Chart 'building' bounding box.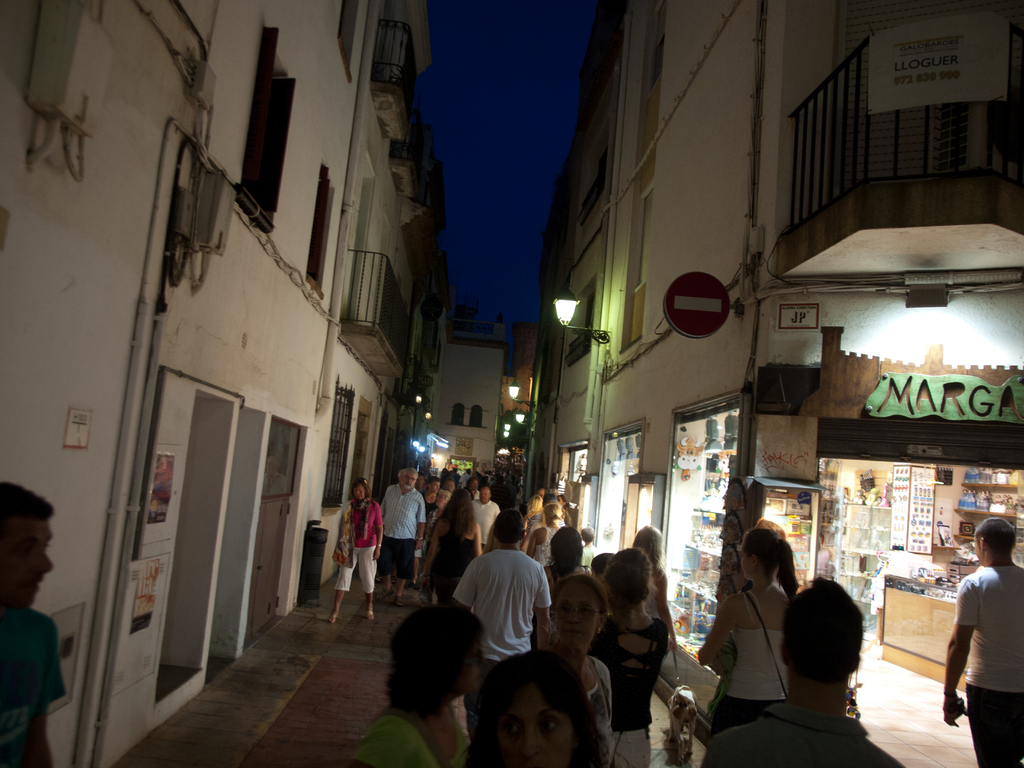
Charted: box(534, 0, 1023, 693).
